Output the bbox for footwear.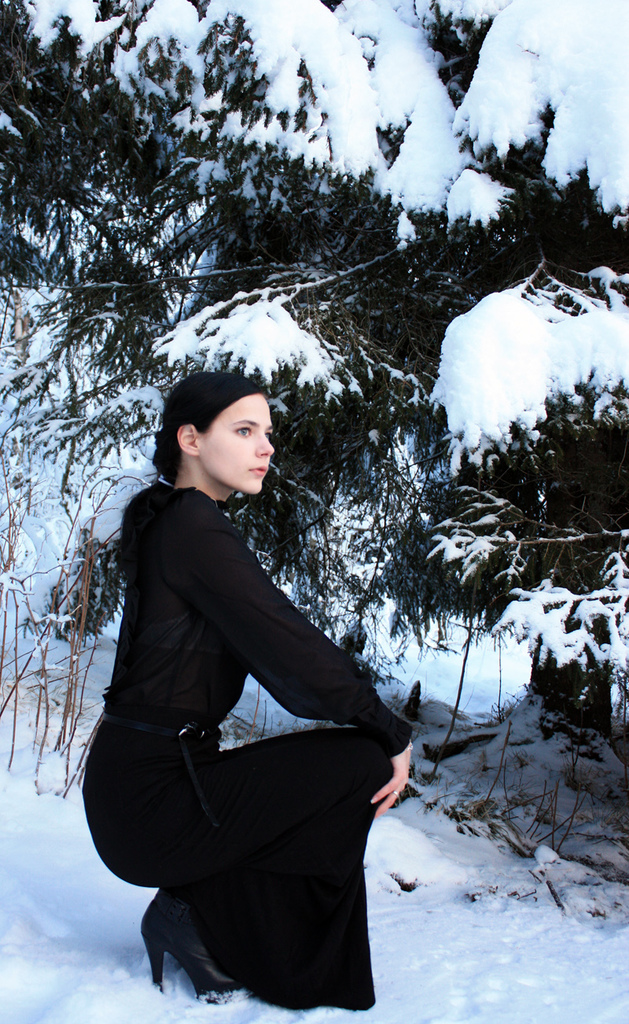
140, 878, 241, 1003.
